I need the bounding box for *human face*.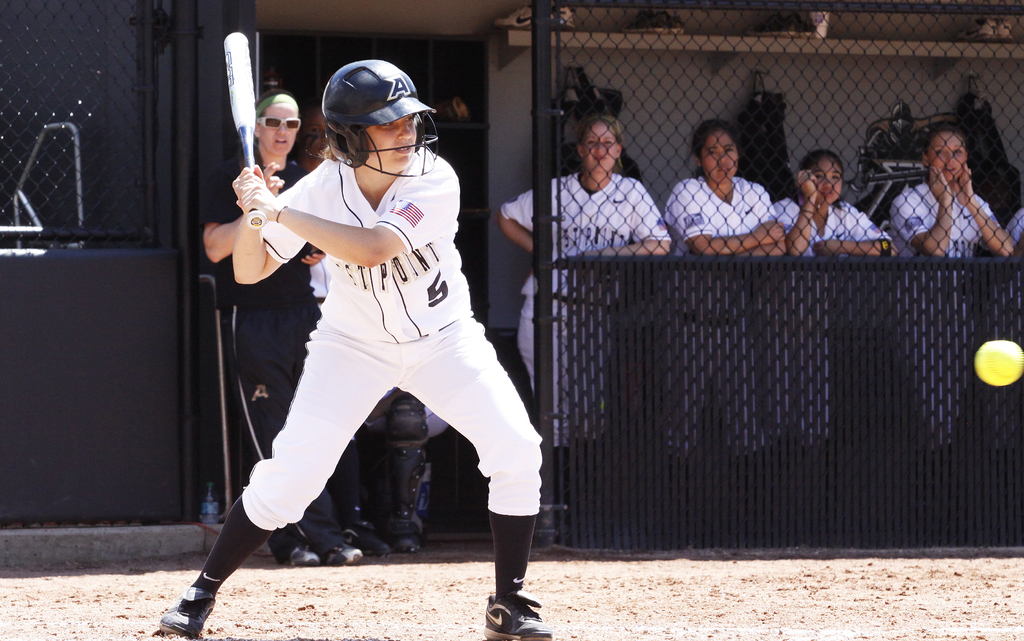
Here it is: <bbox>369, 116, 415, 173</bbox>.
